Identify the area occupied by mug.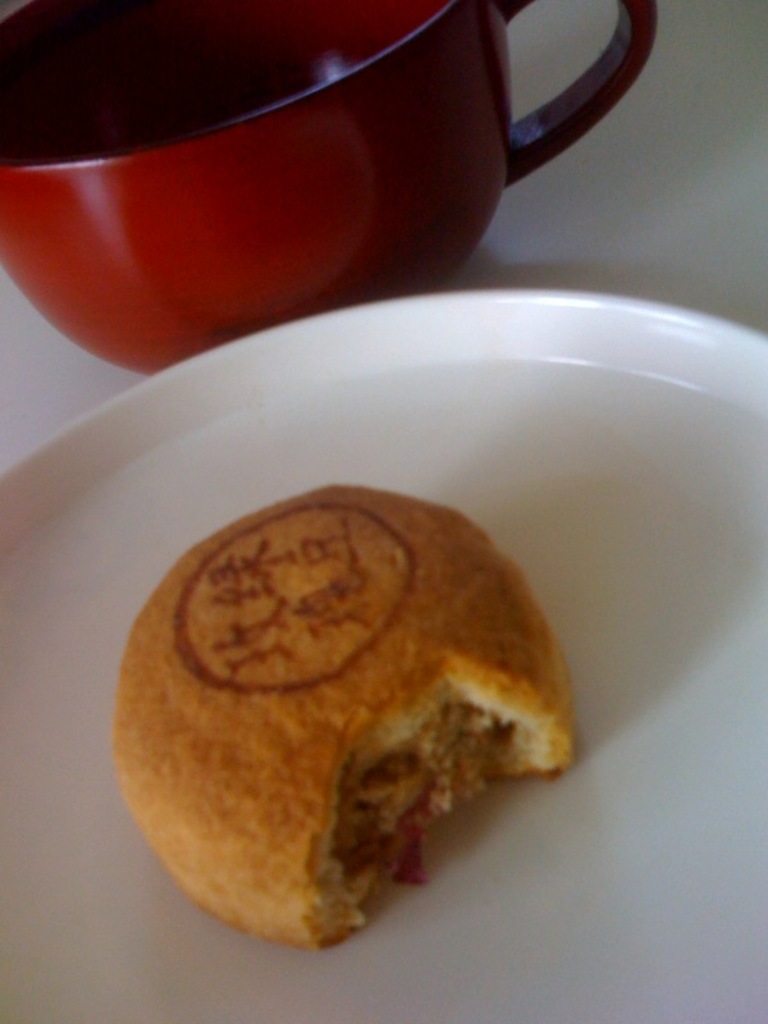
Area: l=0, t=0, r=659, b=376.
